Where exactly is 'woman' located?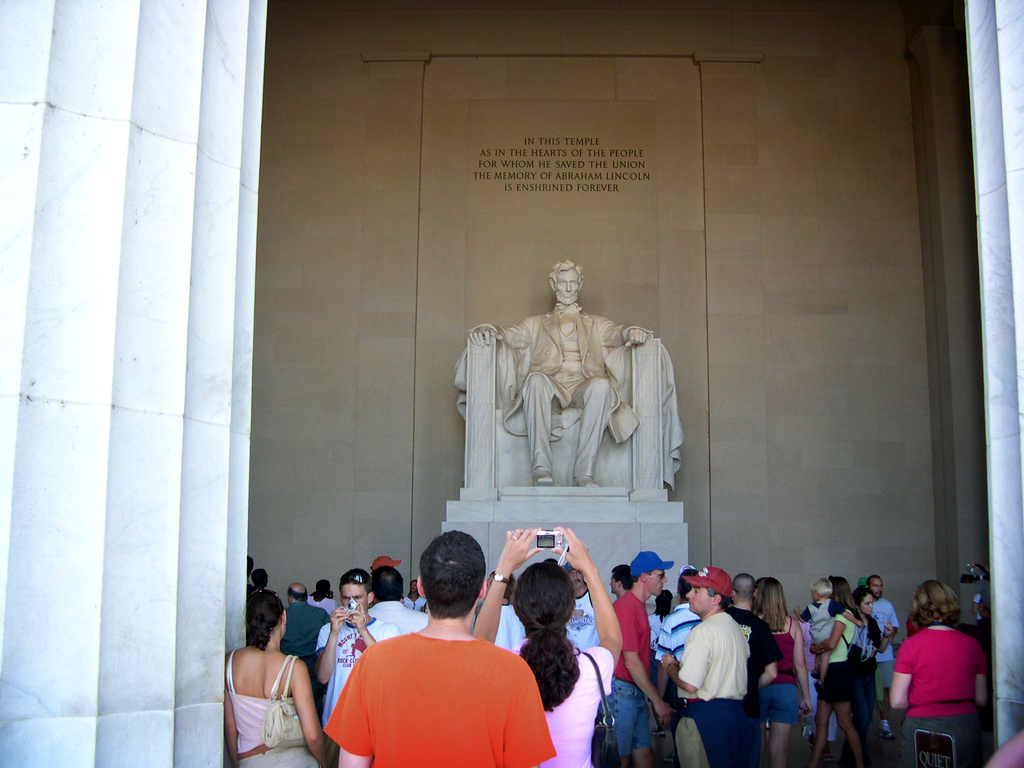
Its bounding box is box(849, 585, 911, 767).
